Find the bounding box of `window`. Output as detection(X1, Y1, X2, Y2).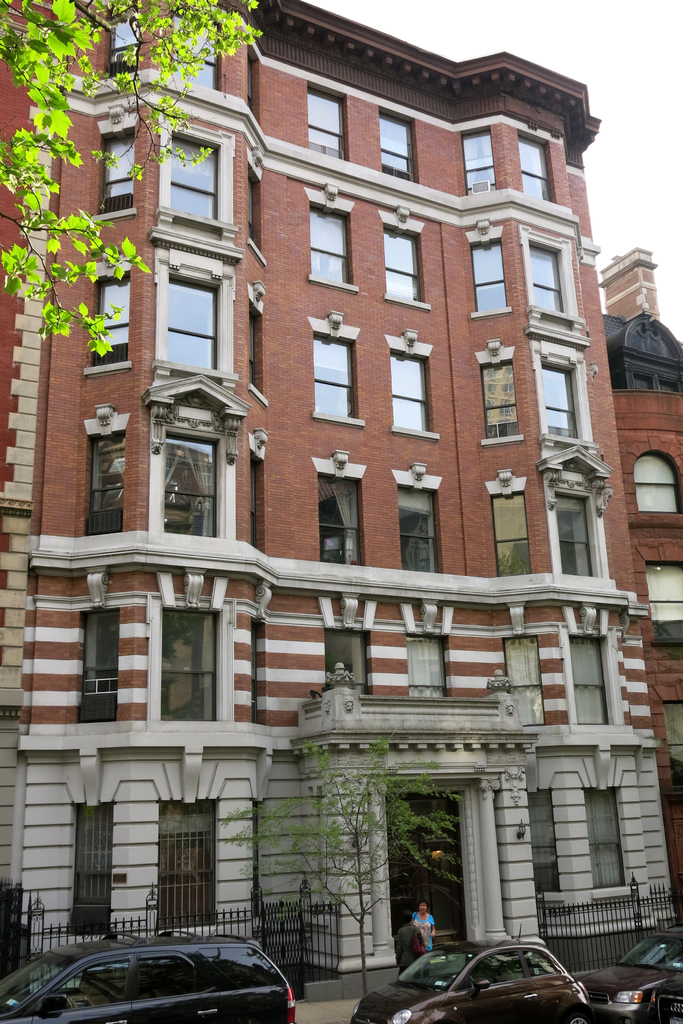
detection(463, 235, 511, 316).
